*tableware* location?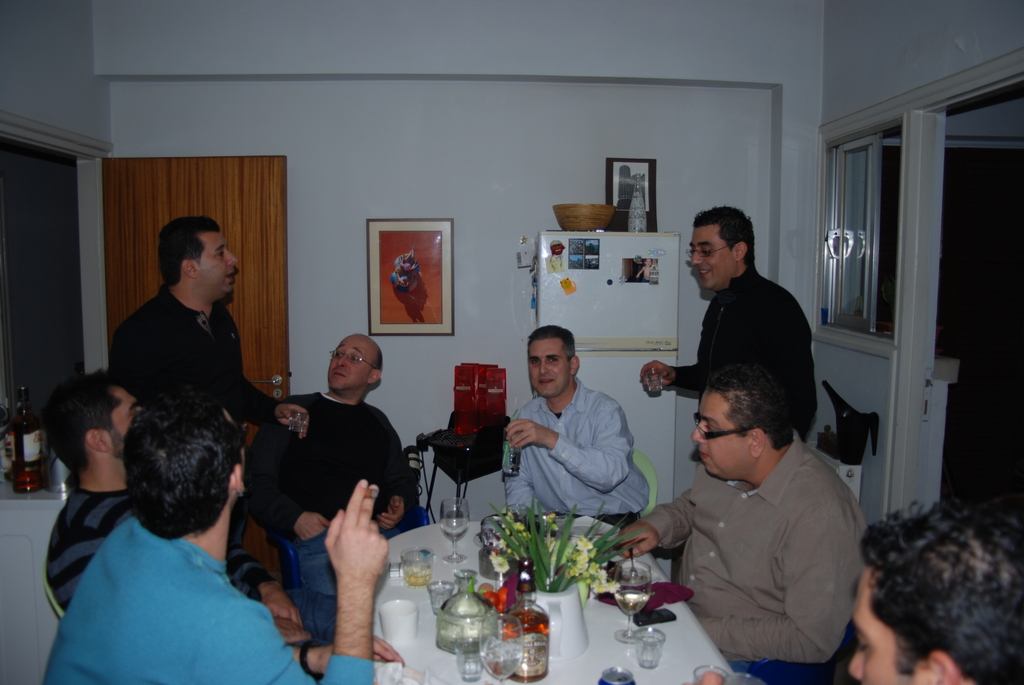
<box>474,617,520,682</box>
